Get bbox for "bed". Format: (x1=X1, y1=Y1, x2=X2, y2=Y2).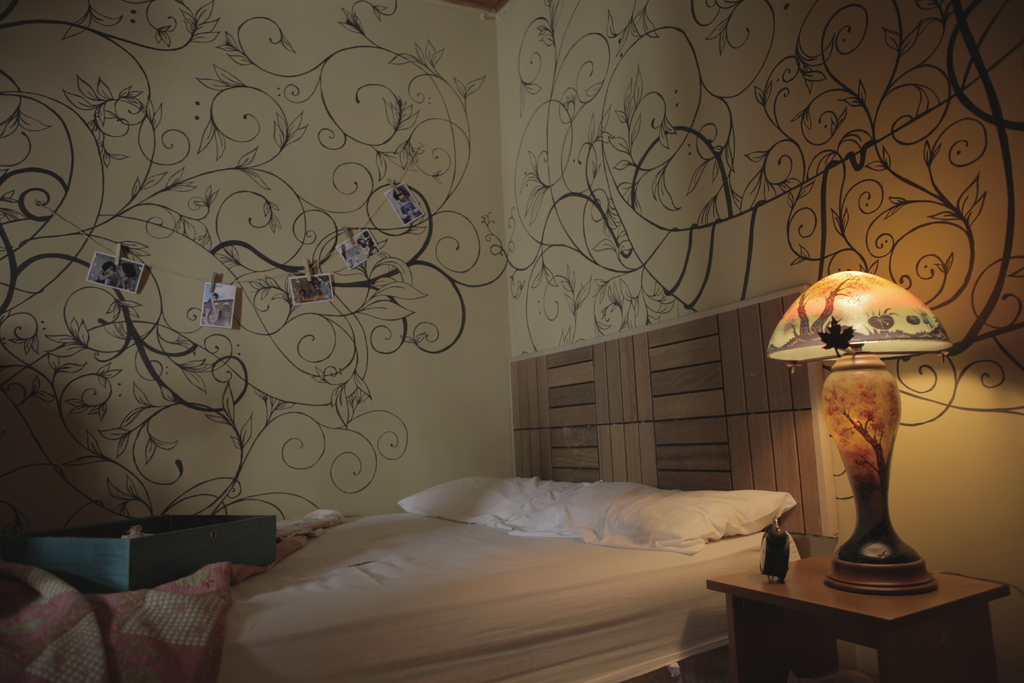
(x1=0, y1=472, x2=800, y2=682).
